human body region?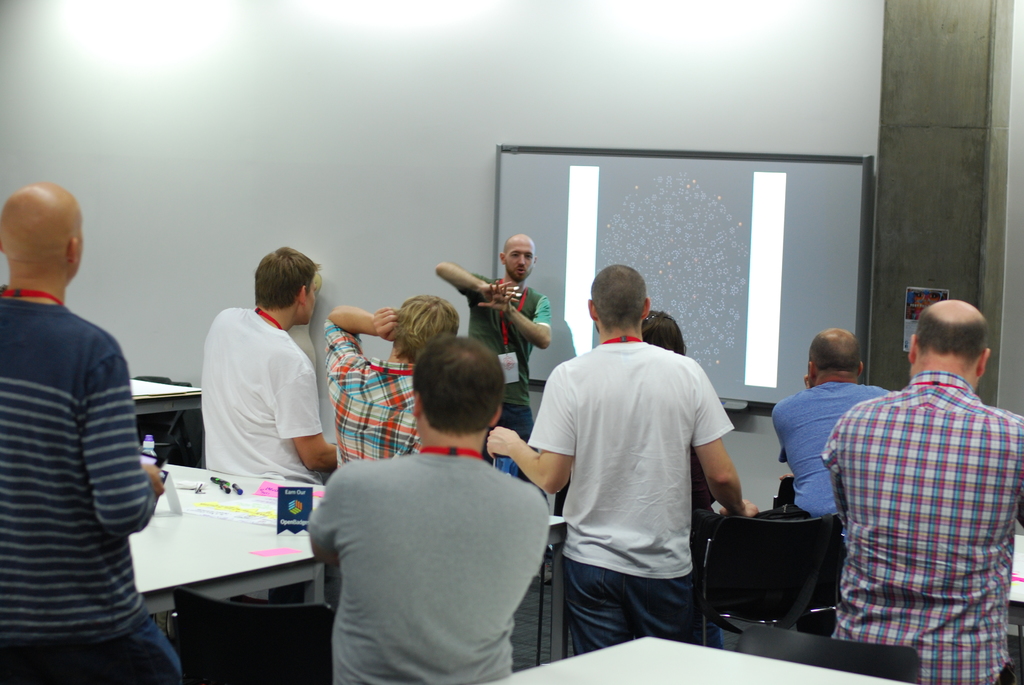
BBox(320, 295, 467, 484)
